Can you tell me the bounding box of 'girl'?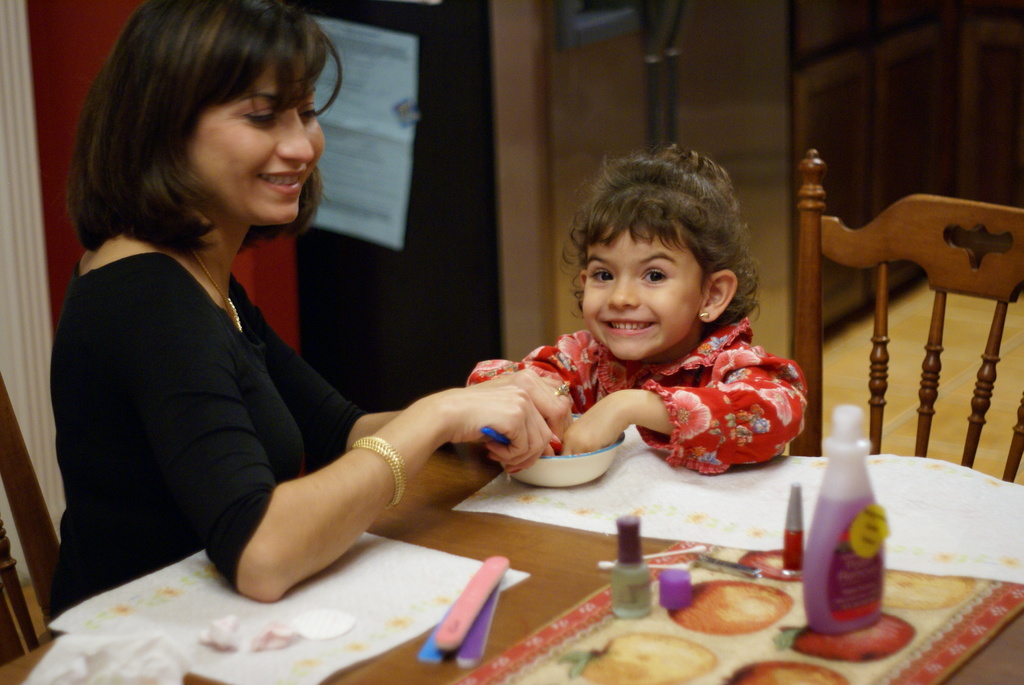
464:141:804:475.
